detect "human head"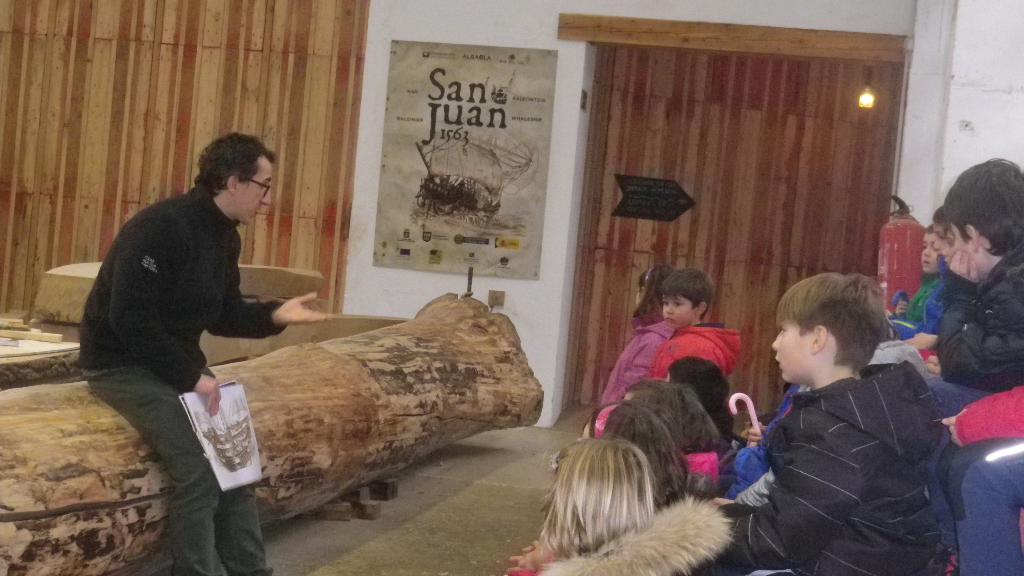
bbox=[932, 205, 955, 266]
